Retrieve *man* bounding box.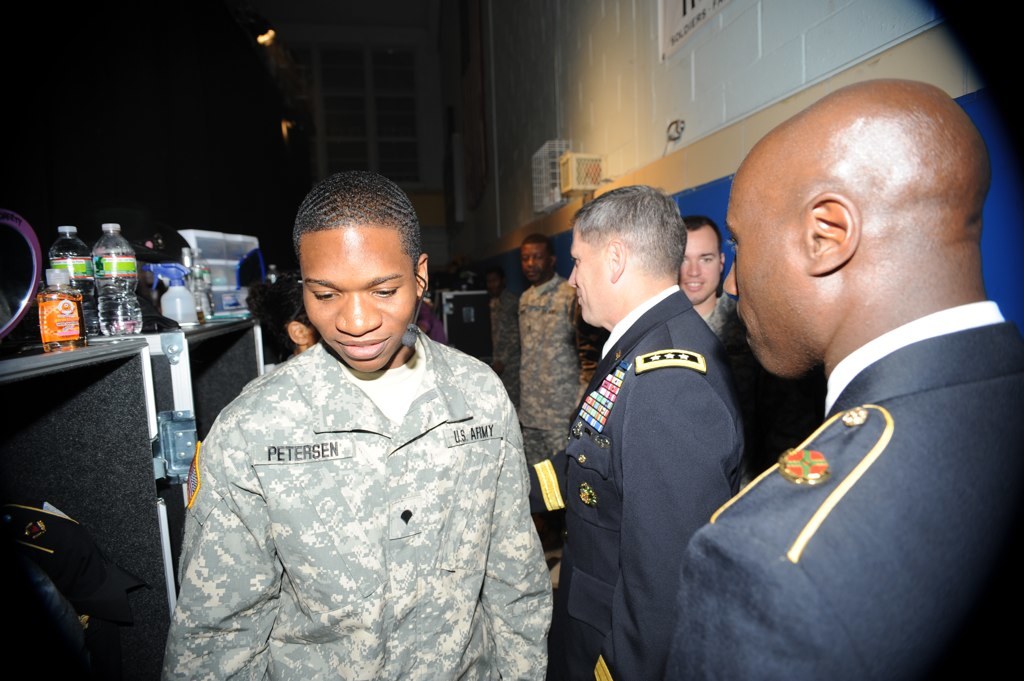
Bounding box: detection(549, 182, 746, 680).
